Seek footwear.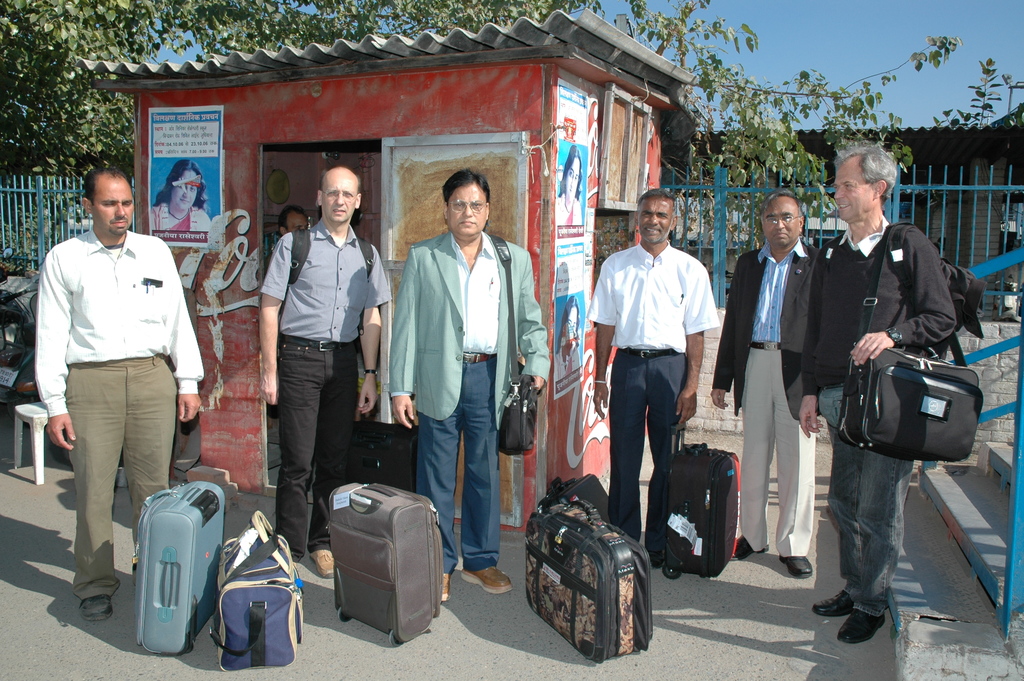
bbox=[836, 592, 912, 649].
